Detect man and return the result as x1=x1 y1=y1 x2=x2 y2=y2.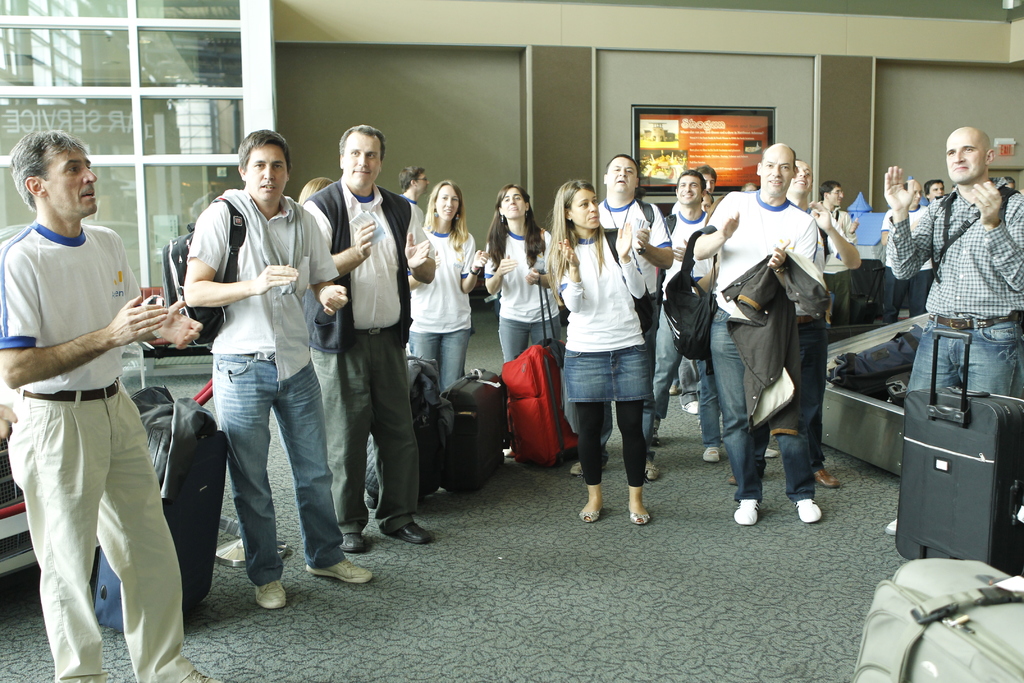
x1=884 y1=126 x2=1023 y2=534.
